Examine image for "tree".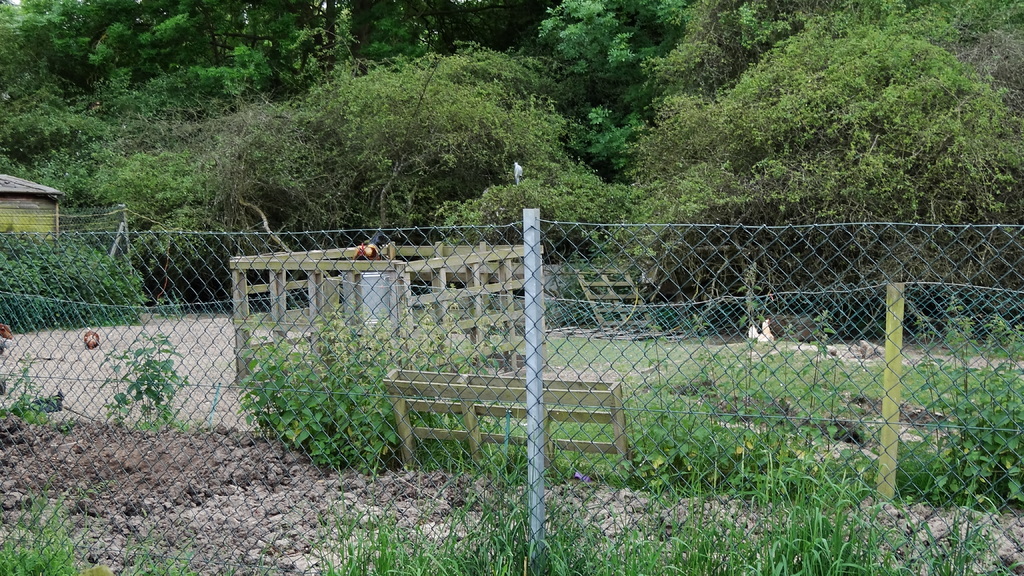
Examination result: {"left": 623, "top": 28, "right": 1023, "bottom": 230}.
